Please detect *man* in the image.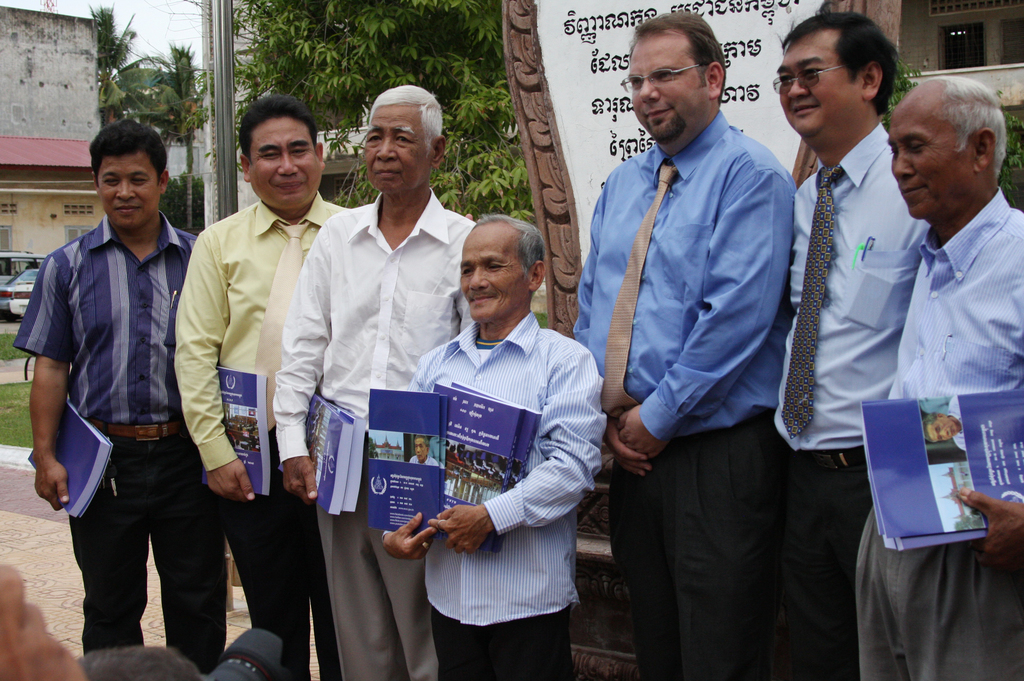
crop(781, 17, 921, 680).
